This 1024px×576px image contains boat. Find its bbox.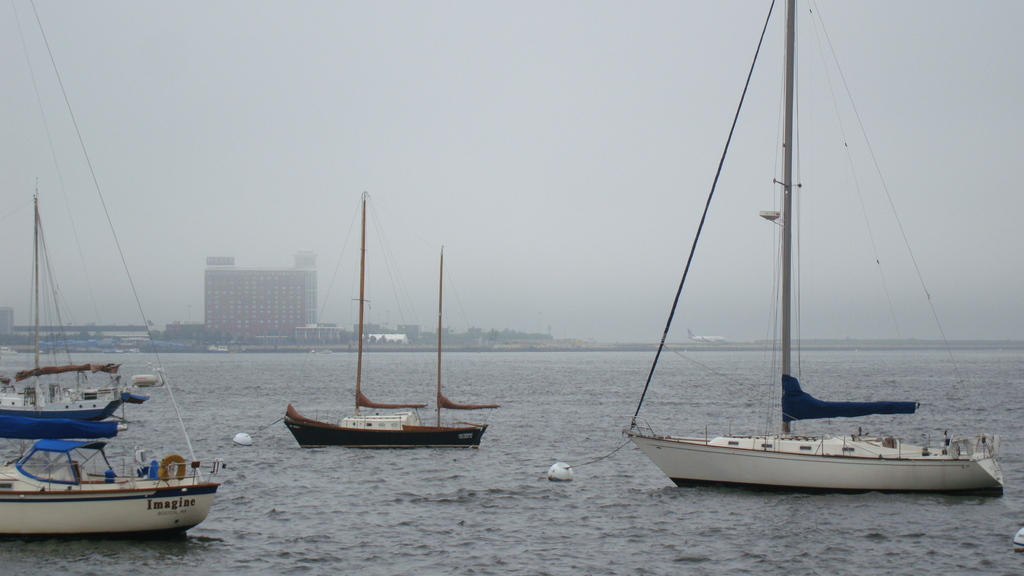
bbox(234, 192, 502, 451).
